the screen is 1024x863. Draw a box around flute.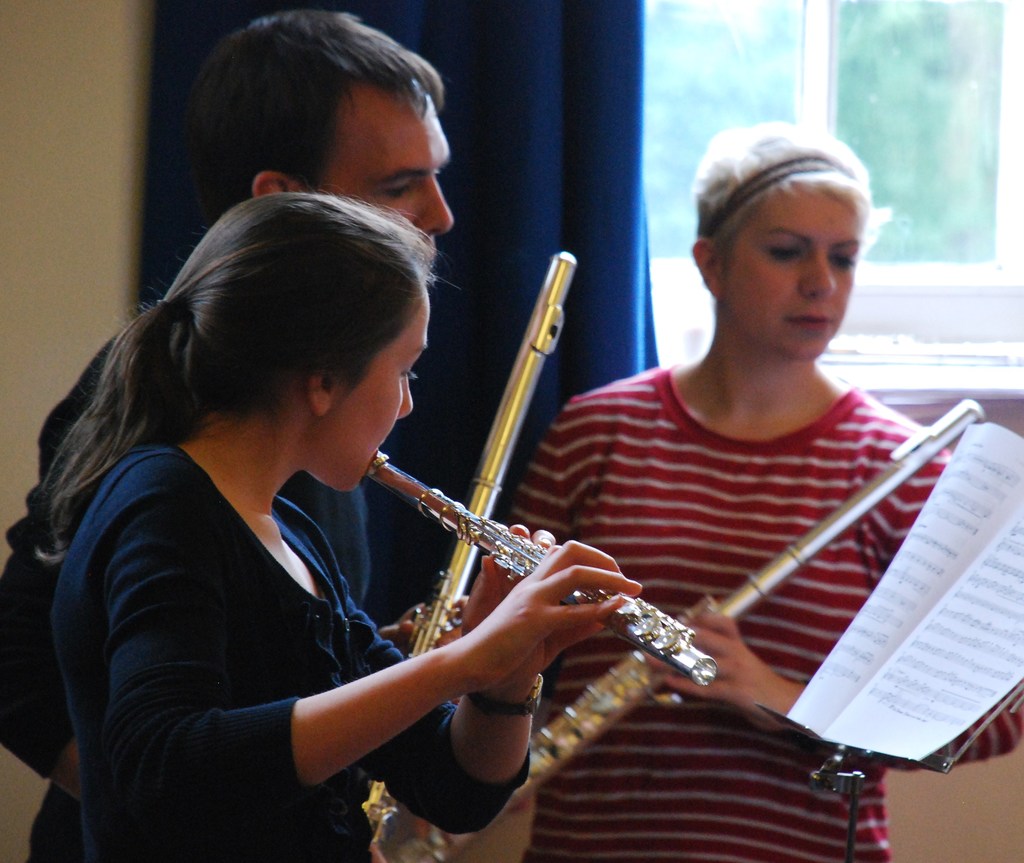
364 250 578 841.
